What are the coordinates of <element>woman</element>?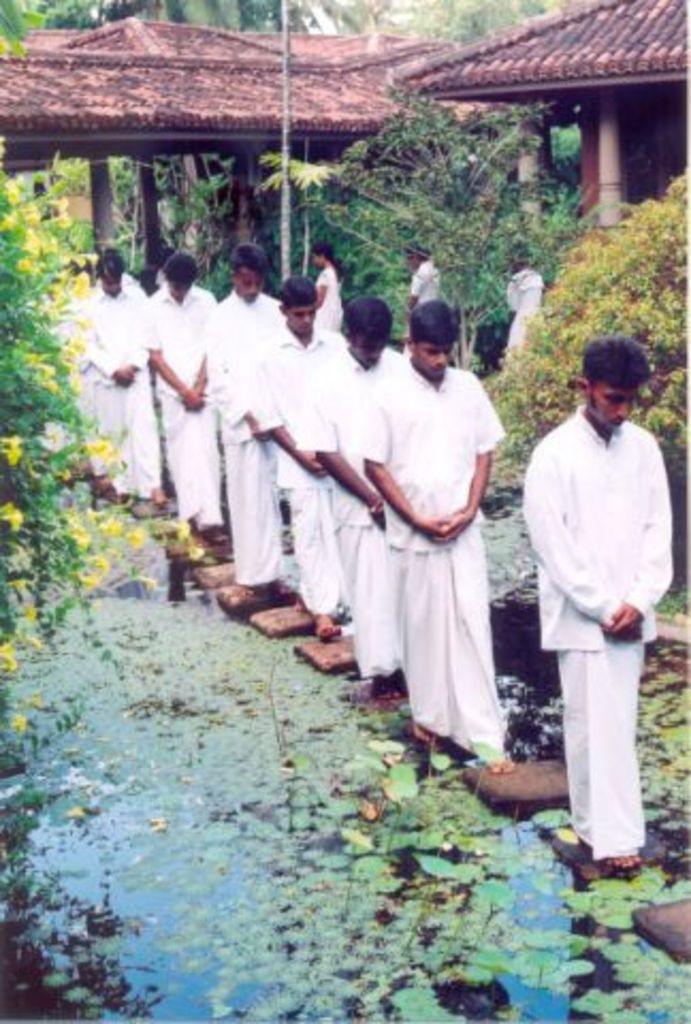
<box>311,241,346,333</box>.
